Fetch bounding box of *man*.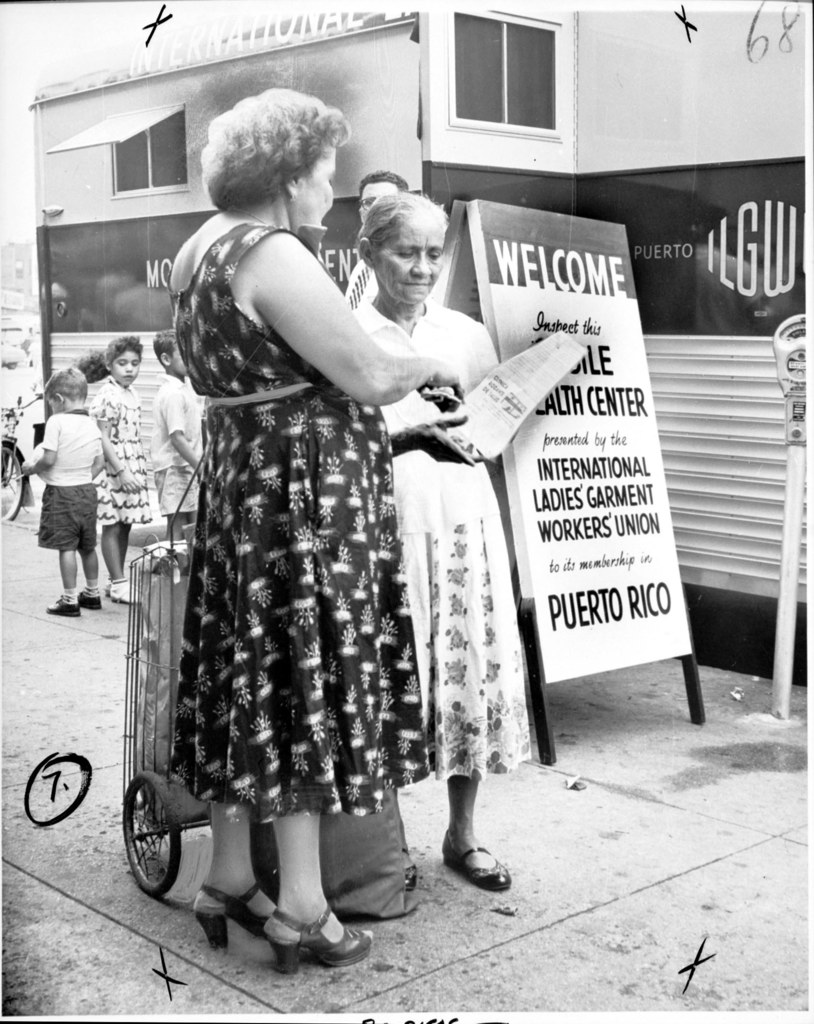
Bbox: 345,170,446,309.
